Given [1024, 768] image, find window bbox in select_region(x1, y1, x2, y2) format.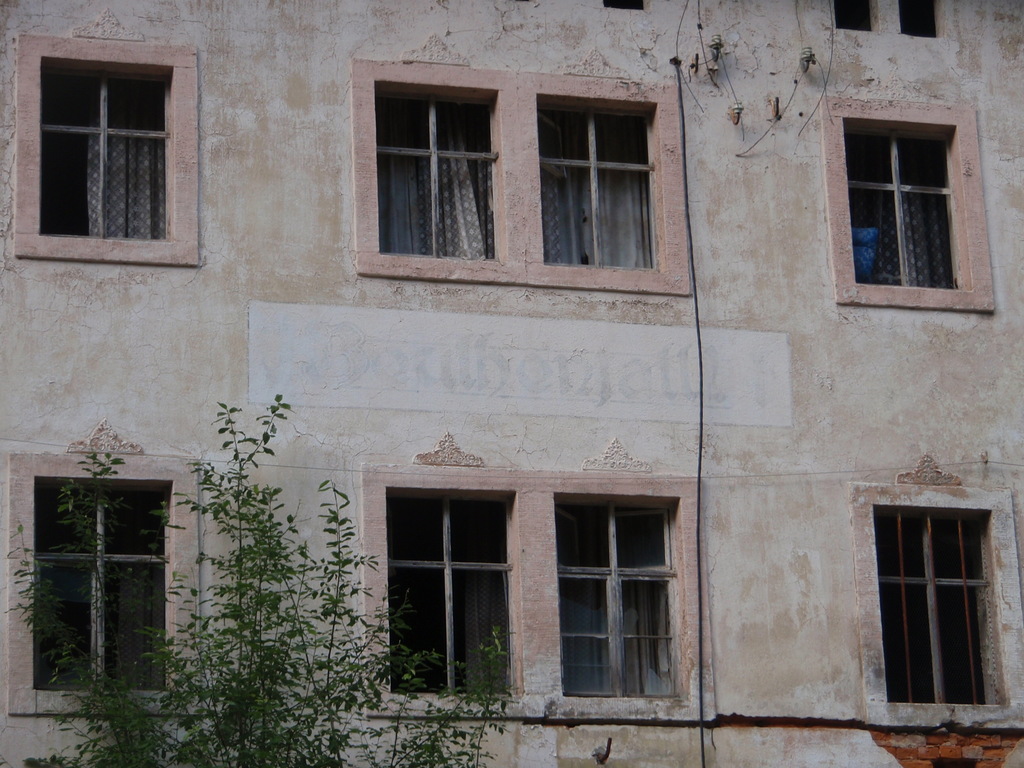
select_region(851, 465, 1023, 729).
